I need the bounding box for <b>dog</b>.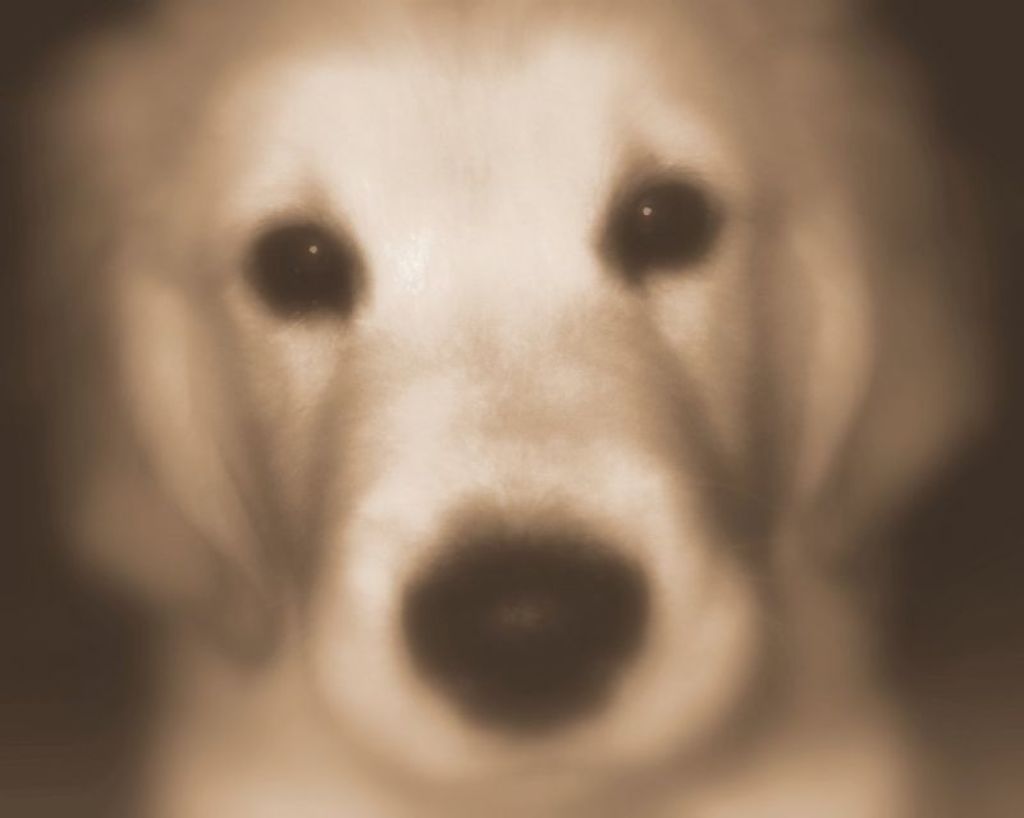
Here it is: rect(6, 0, 1020, 817).
